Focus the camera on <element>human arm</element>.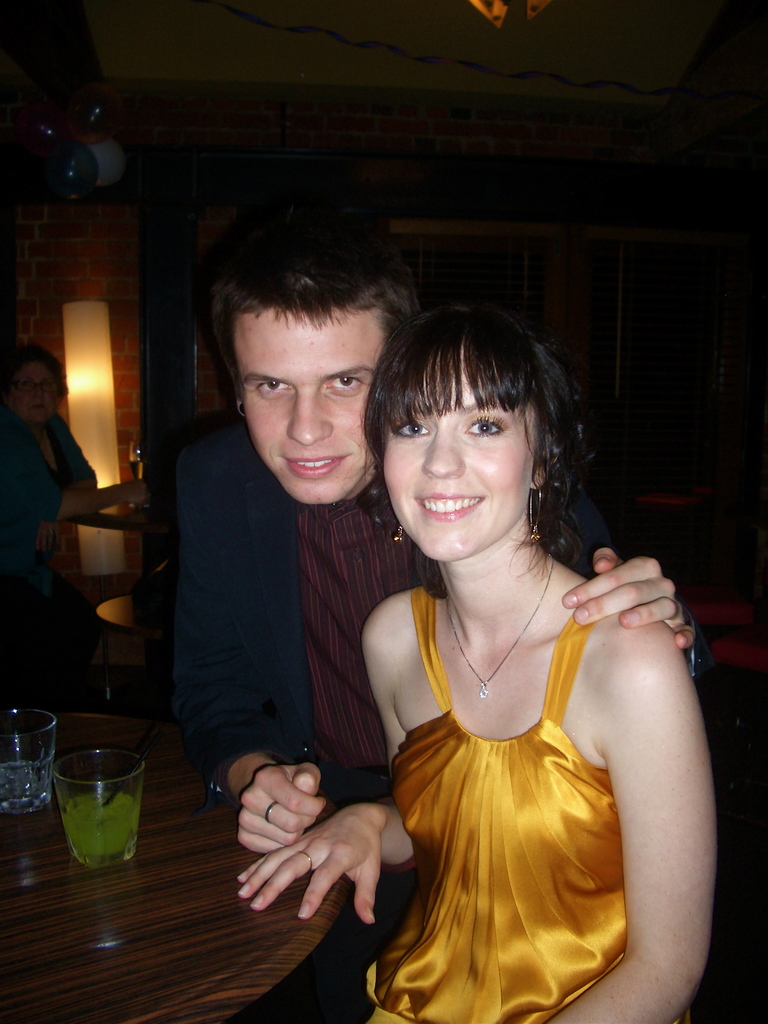
Focus region: left=233, top=586, right=426, bottom=926.
